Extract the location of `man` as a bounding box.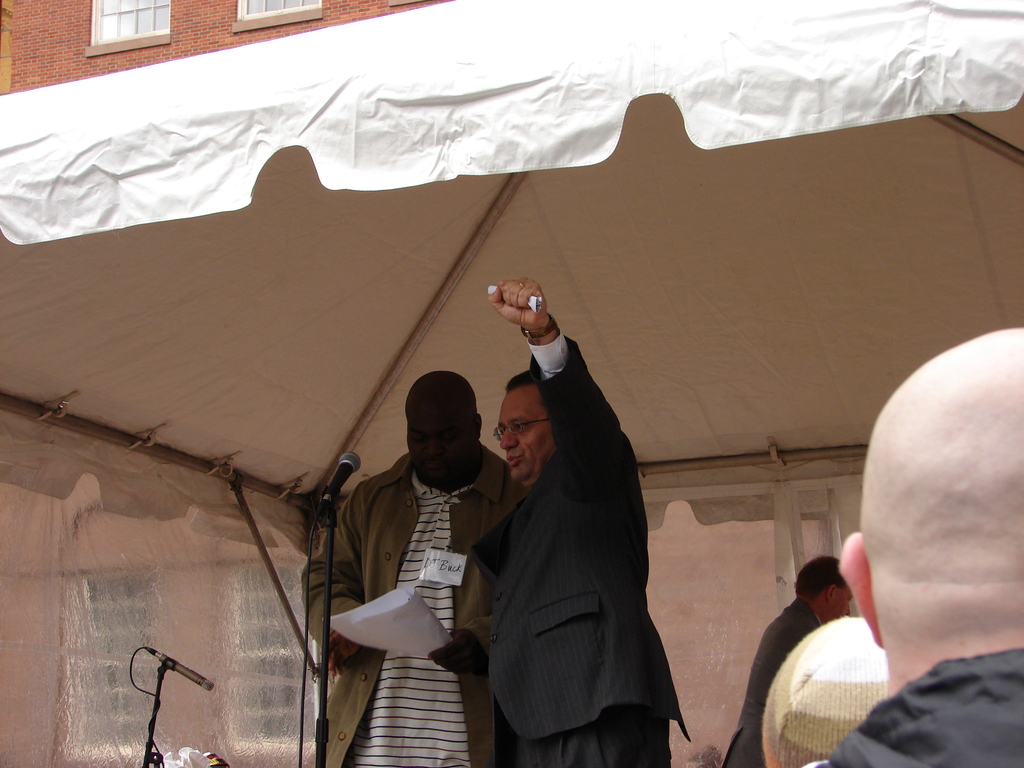
<bbox>707, 554, 854, 767</bbox>.
